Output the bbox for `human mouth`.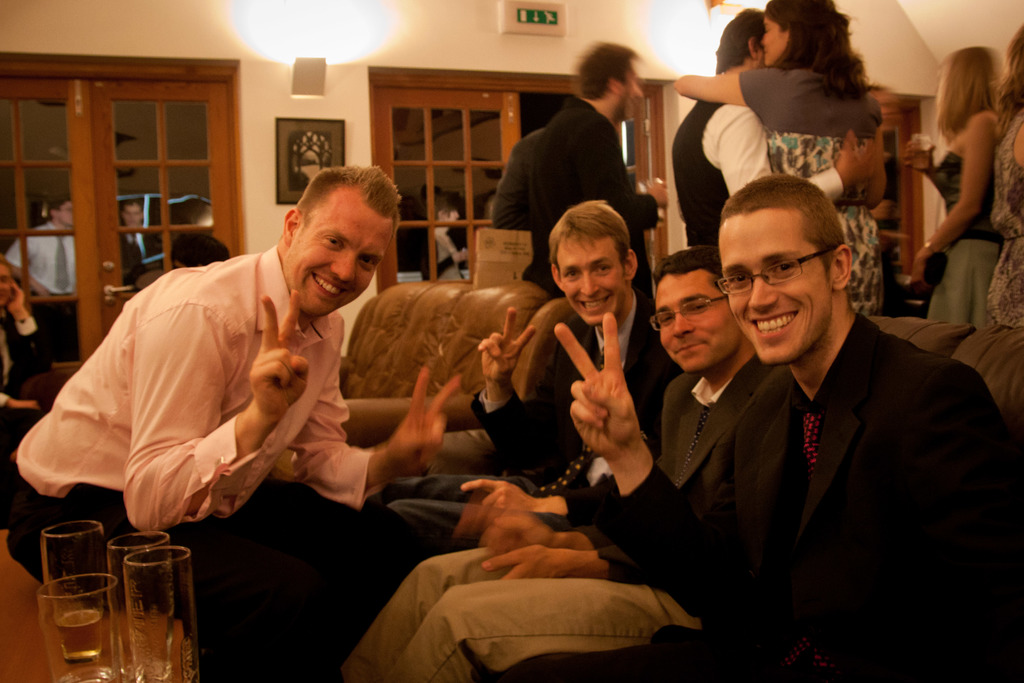
BBox(748, 311, 799, 338).
